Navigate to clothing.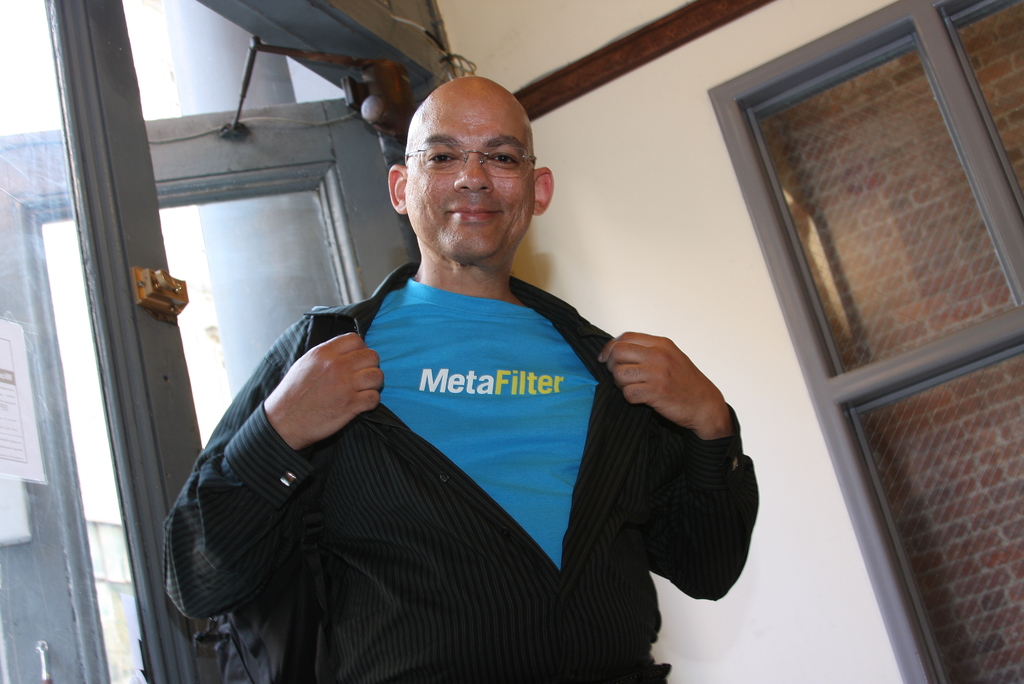
Navigation target: [158, 251, 763, 683].
